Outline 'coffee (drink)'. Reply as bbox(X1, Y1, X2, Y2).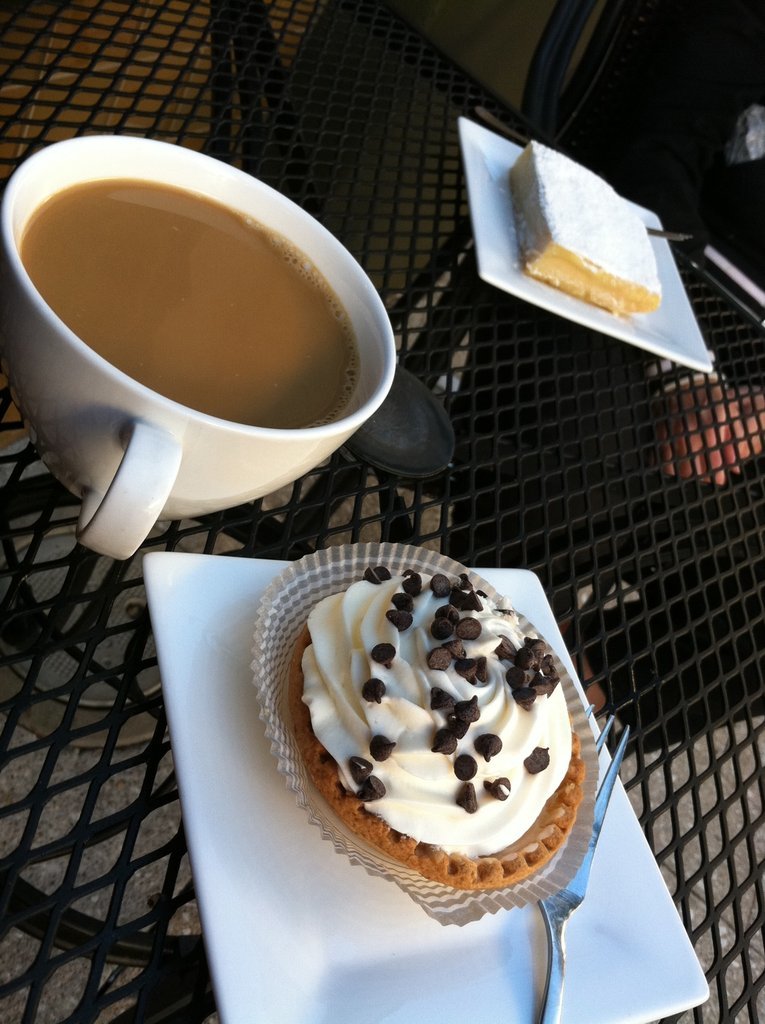
bbox(9, 173, 358, 436).
